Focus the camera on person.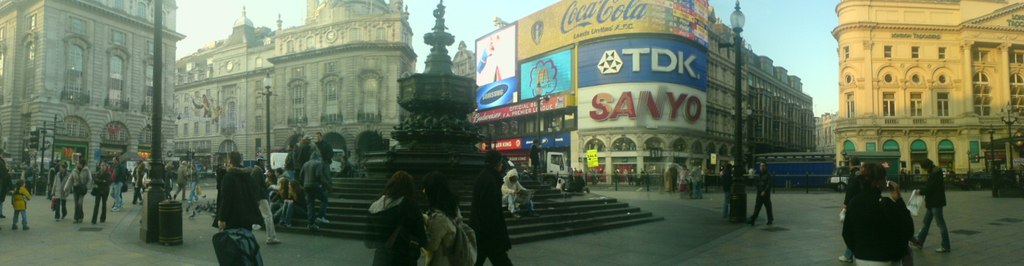
Focus region: [left=499, top=169, right=540, bottom=221].
